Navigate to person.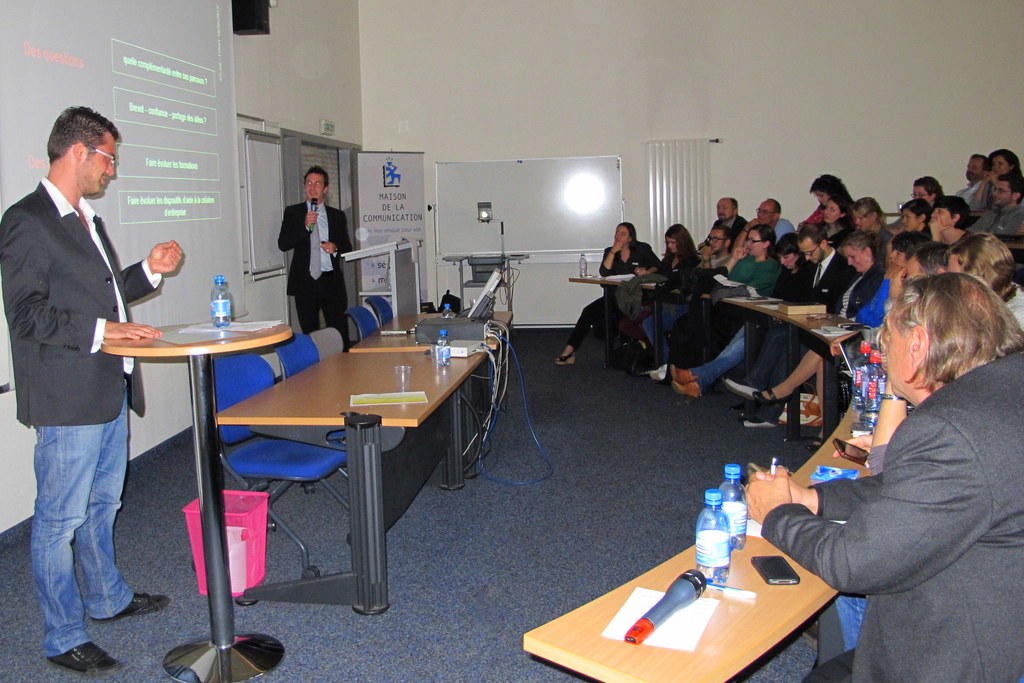
Navigation target: crop(728, 229, 807, 417).
